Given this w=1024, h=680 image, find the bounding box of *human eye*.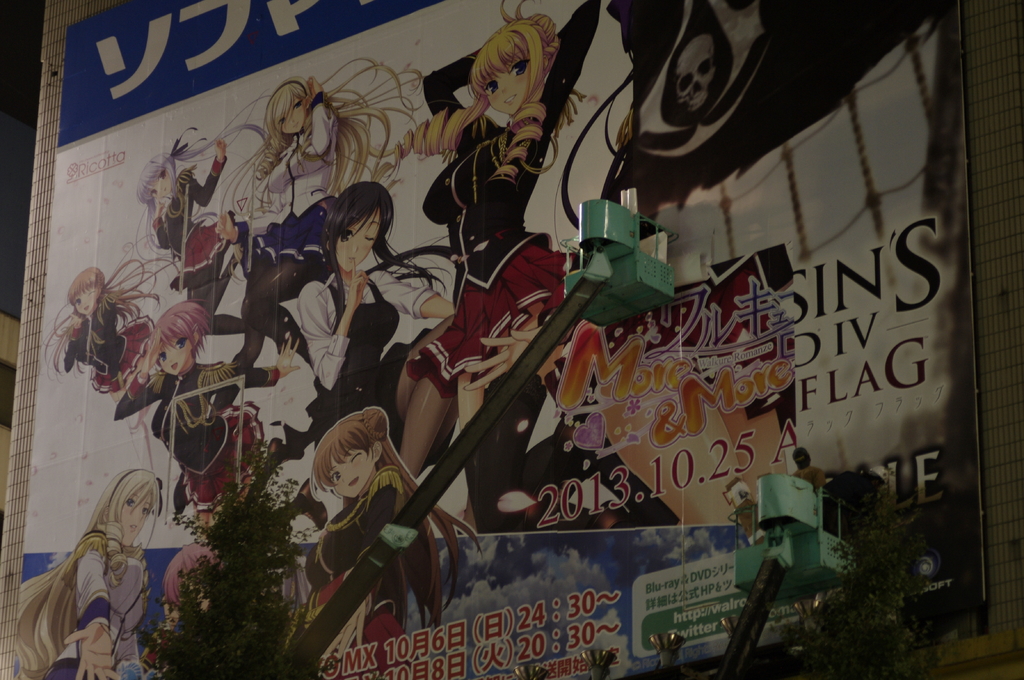
(331, 475, 341, 484).
